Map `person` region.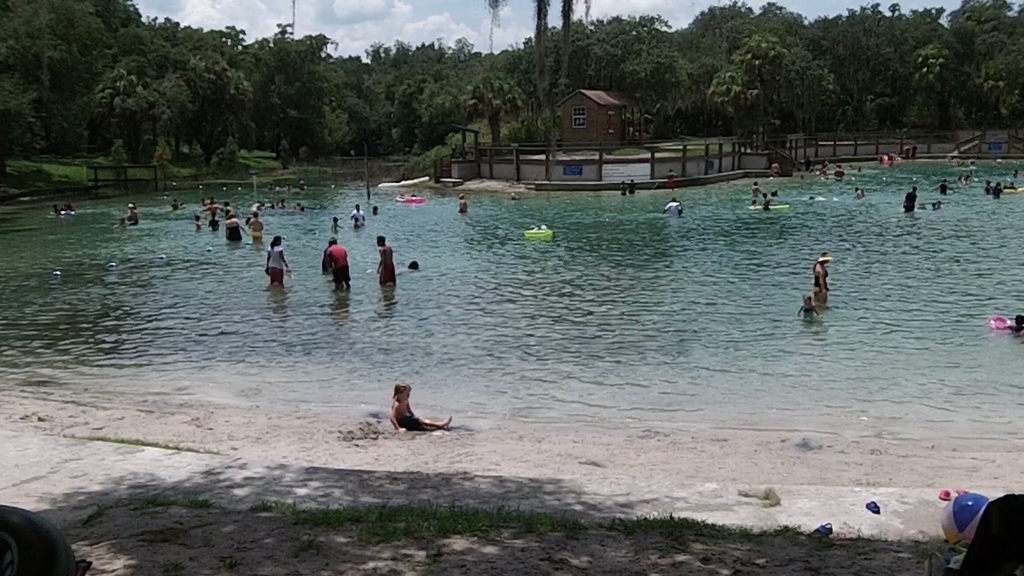
Mapped to 65 203 75 214.
